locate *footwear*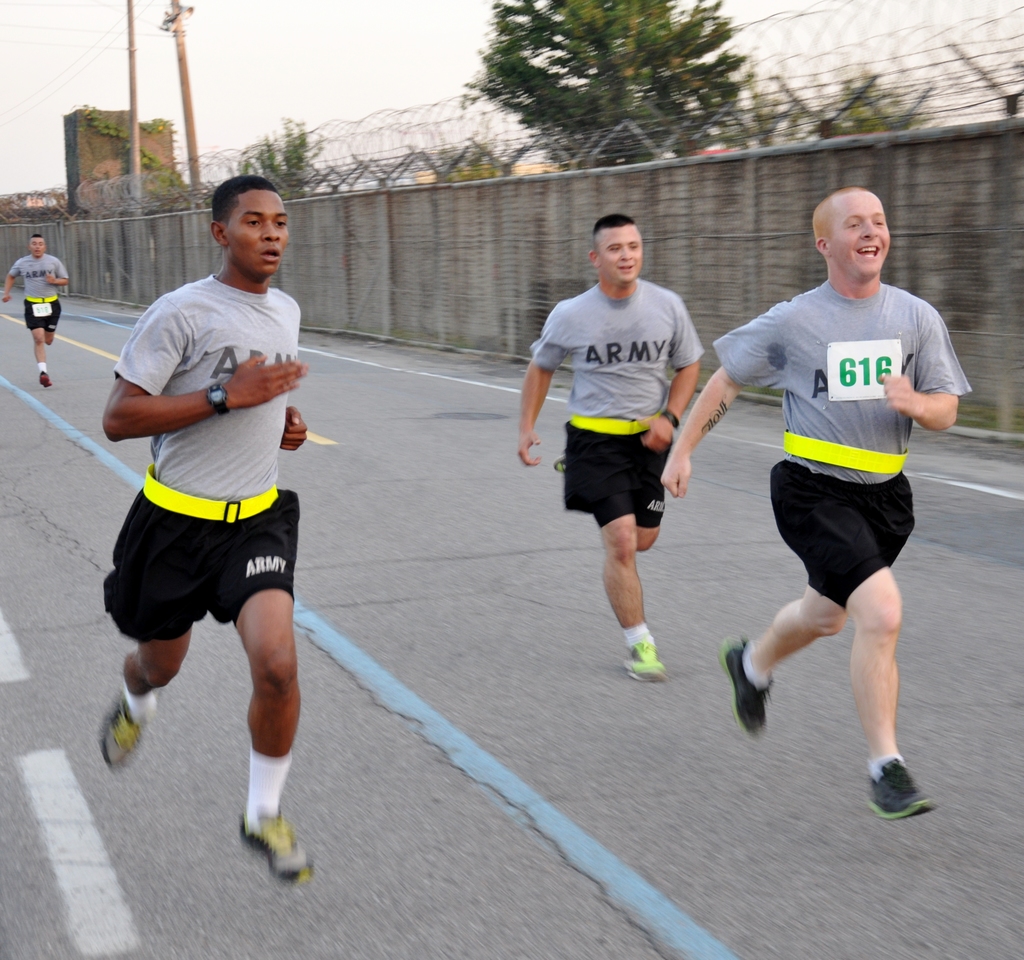
rect(628, 640, 664, 679)
